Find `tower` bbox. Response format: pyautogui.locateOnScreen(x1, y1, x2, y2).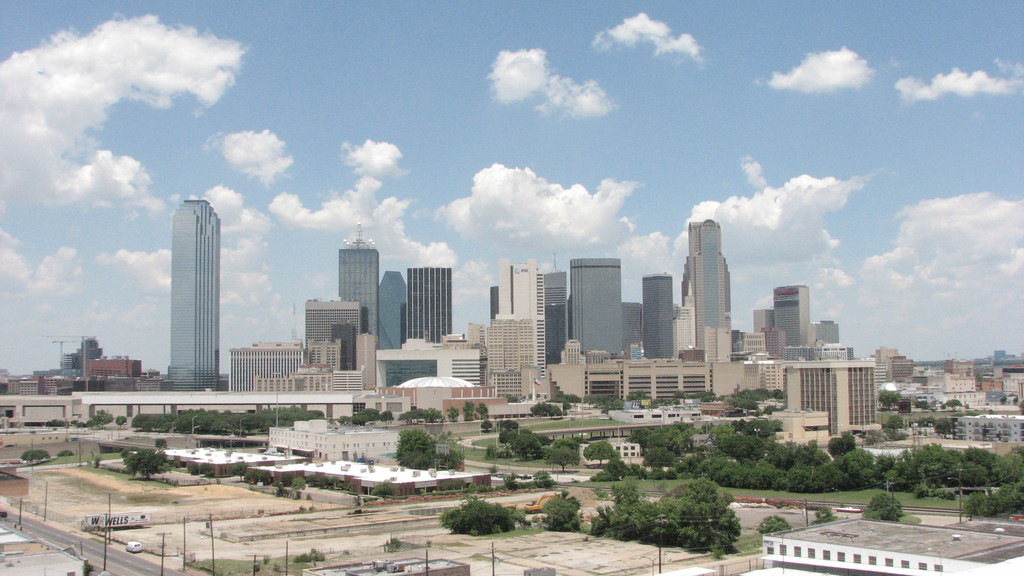
pyautogui.locateOnScreen(372, 269, 403, 354).
